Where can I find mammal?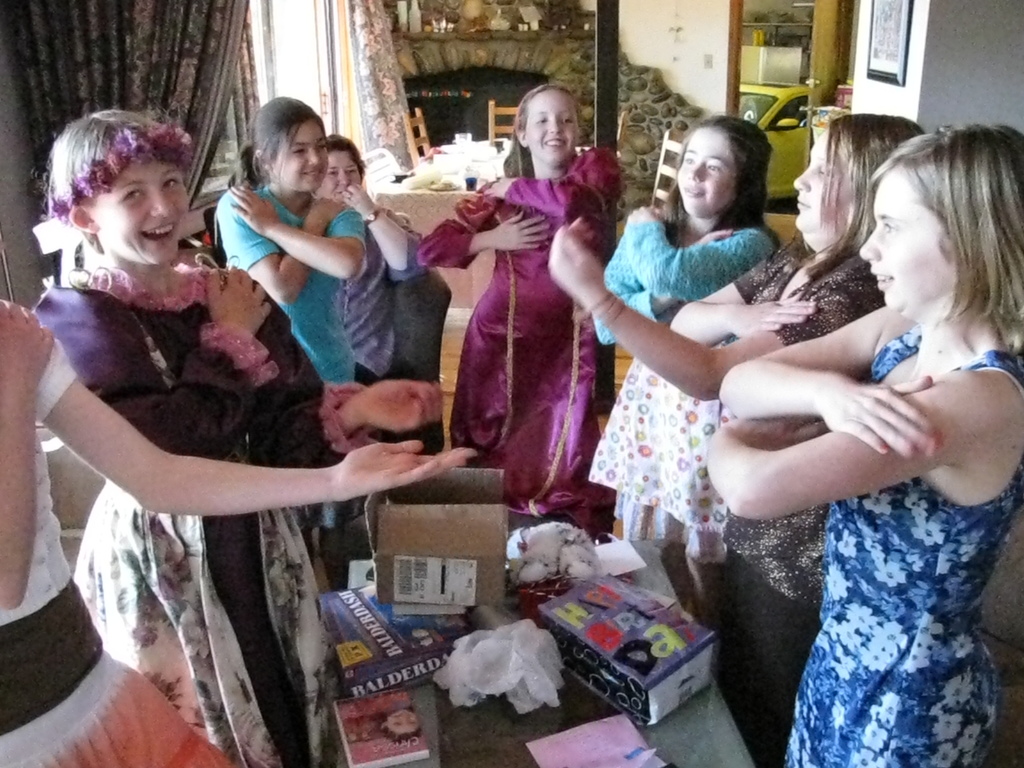
You can find it at region(303, 132, 429, 445).
